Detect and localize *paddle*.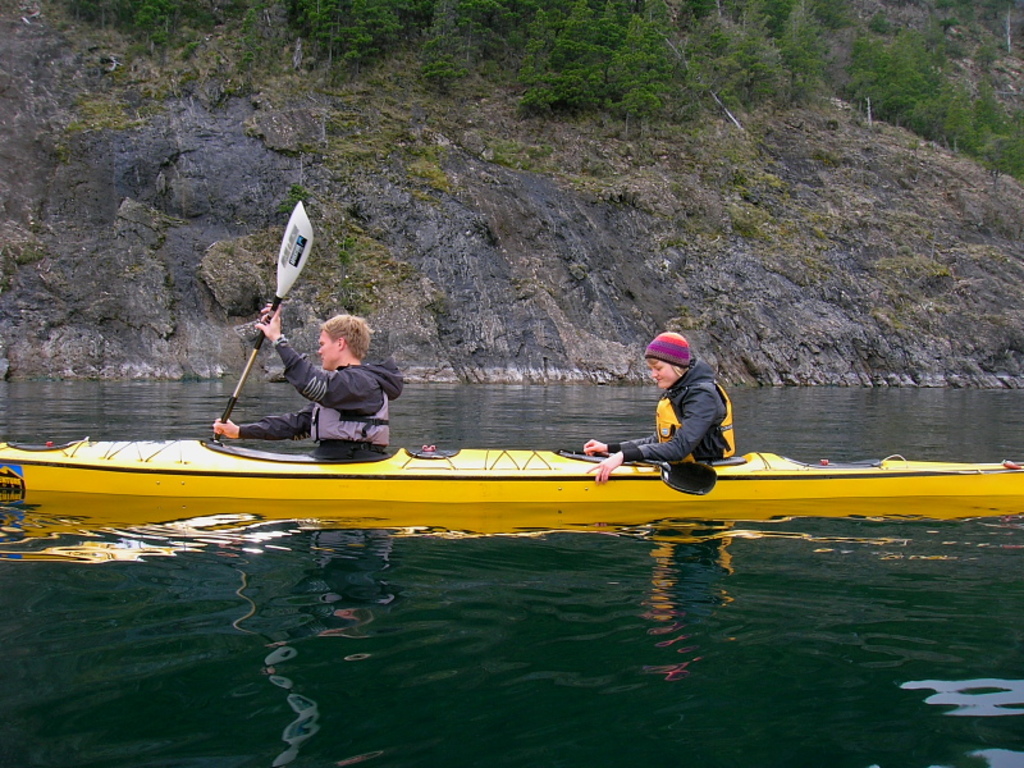
Localized at 600 451 716 497.
